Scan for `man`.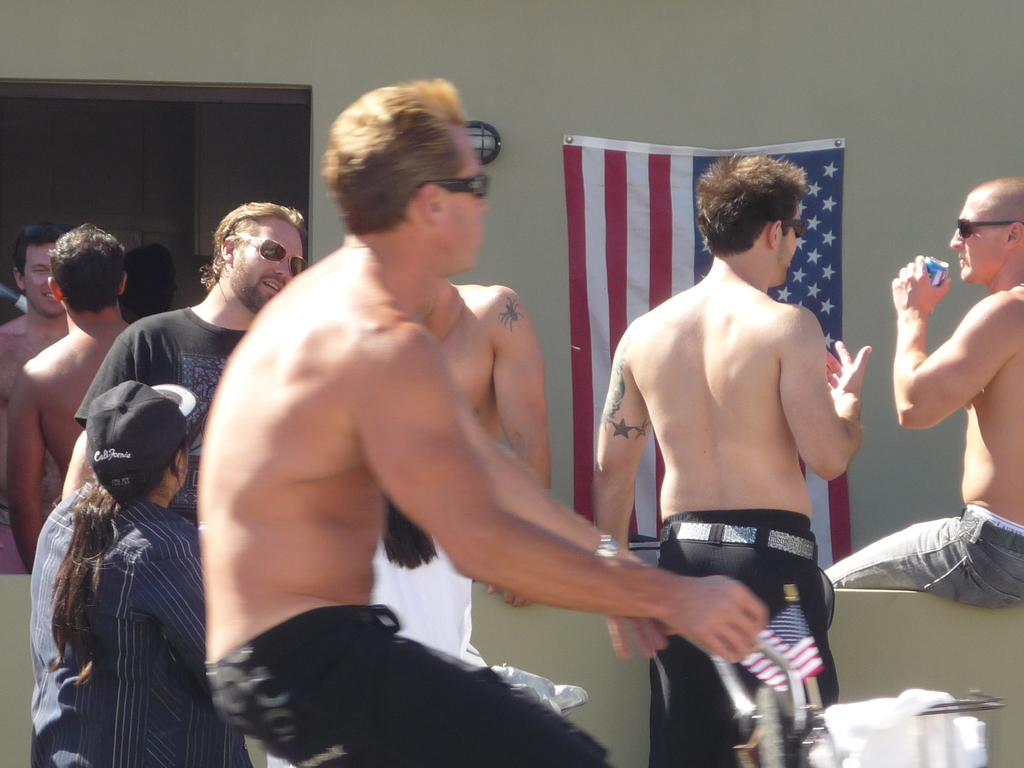
Scan result: [264,282,551,767].
